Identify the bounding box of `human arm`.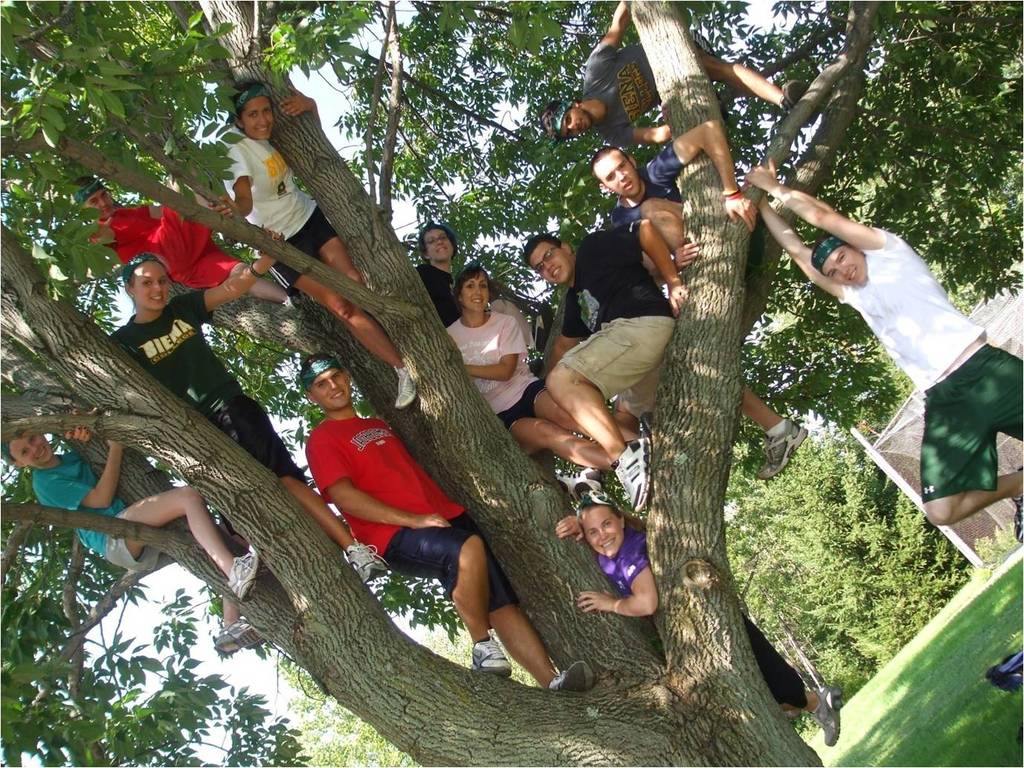
left=593, top=213, right=692, bottom=320.
